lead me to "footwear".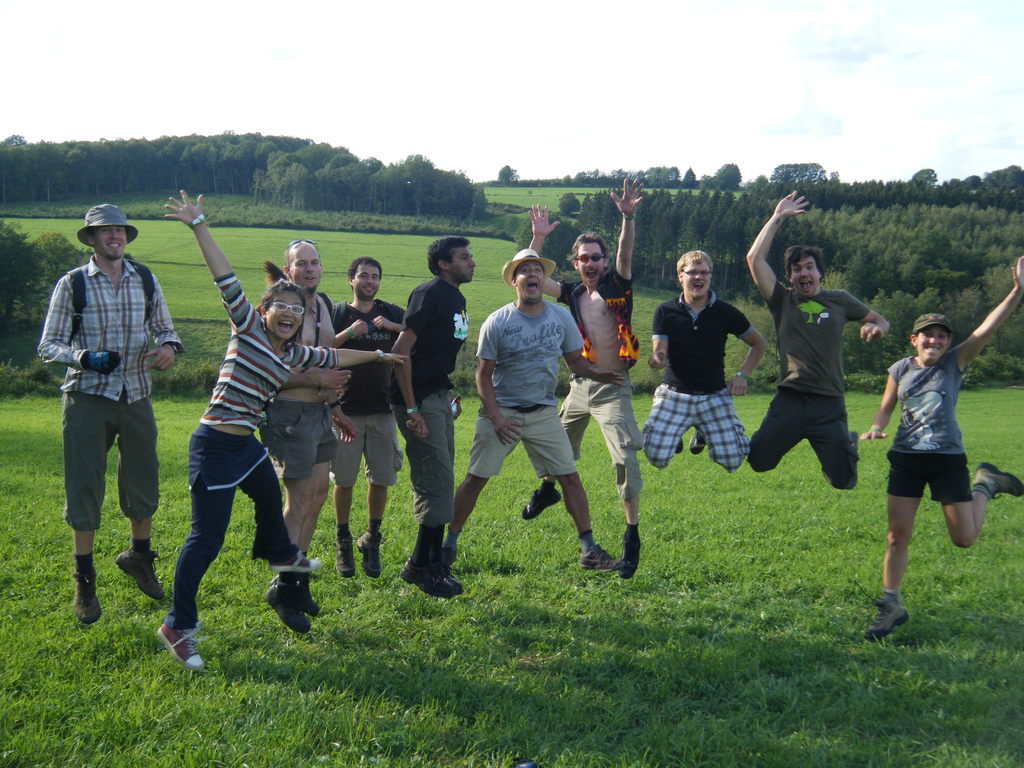
Lead to 972, 460, 1023, 498.
